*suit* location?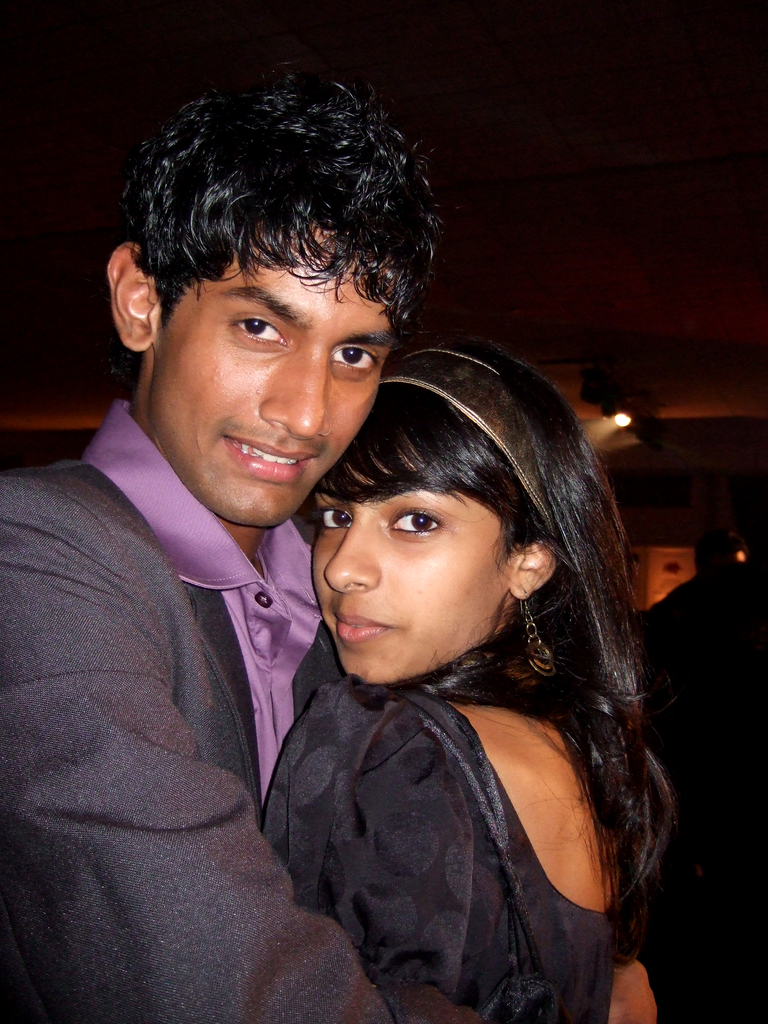
bbox=(1, 227, 383, 1011)
